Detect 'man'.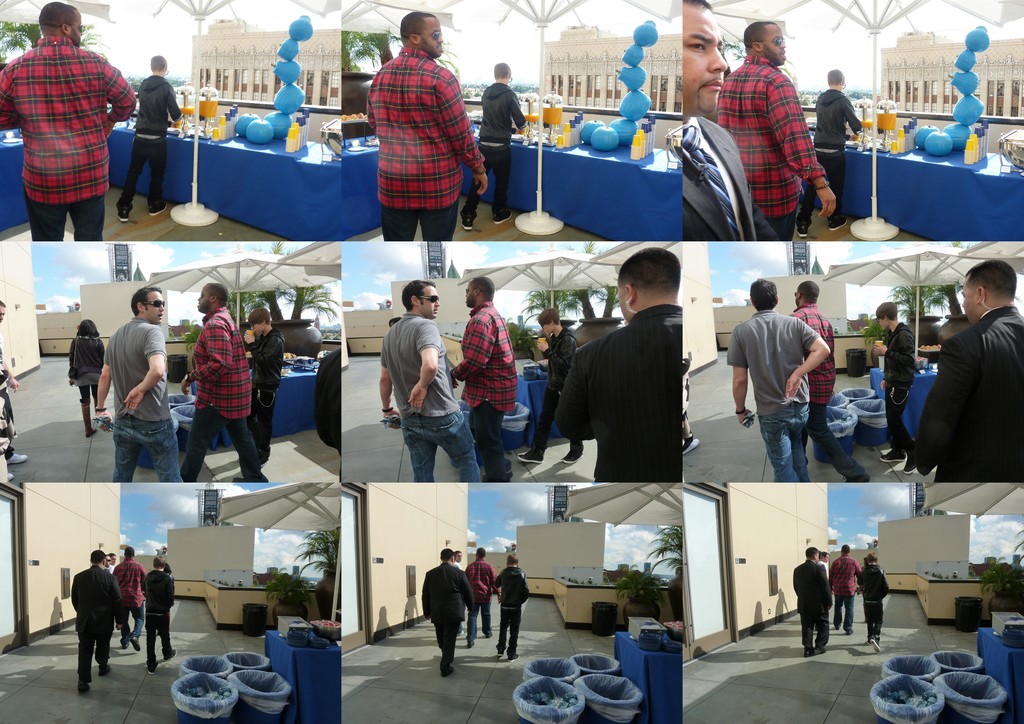
Detected at Rect(495, 552, 531, 659).
